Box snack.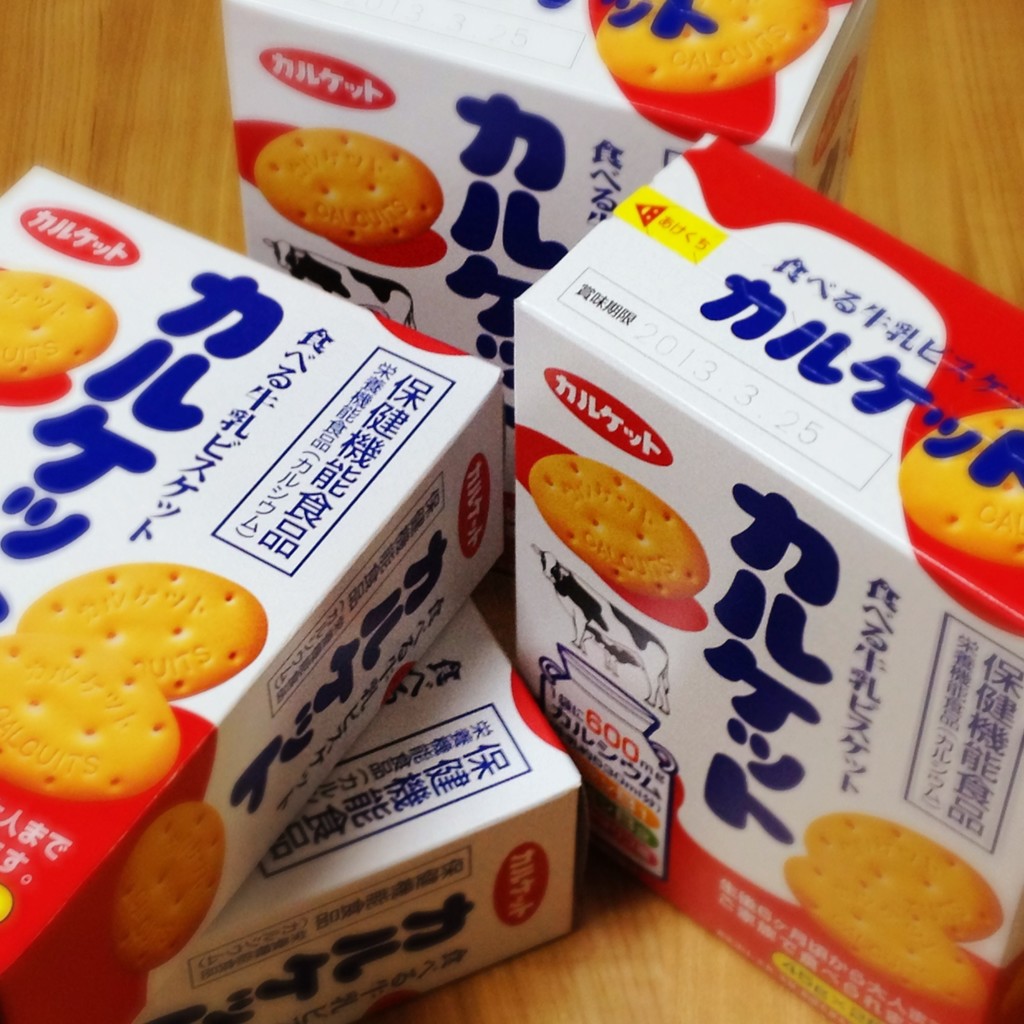
[x1=0, y1=263, x2=118, y2=380].
